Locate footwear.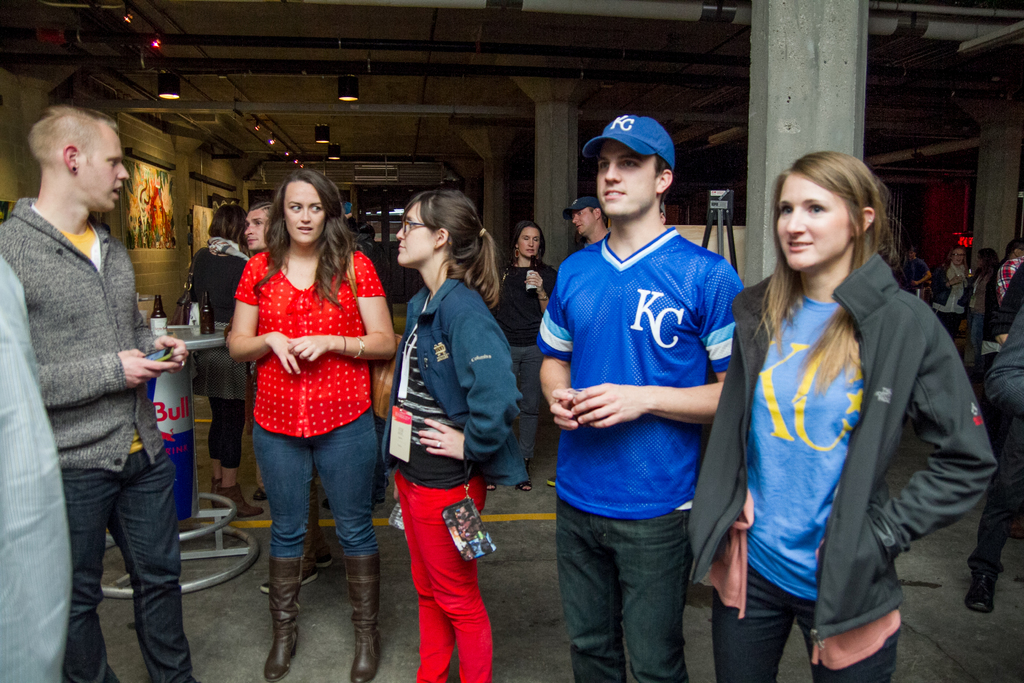
Bounding box: locate(250, 484, 264, 503).
